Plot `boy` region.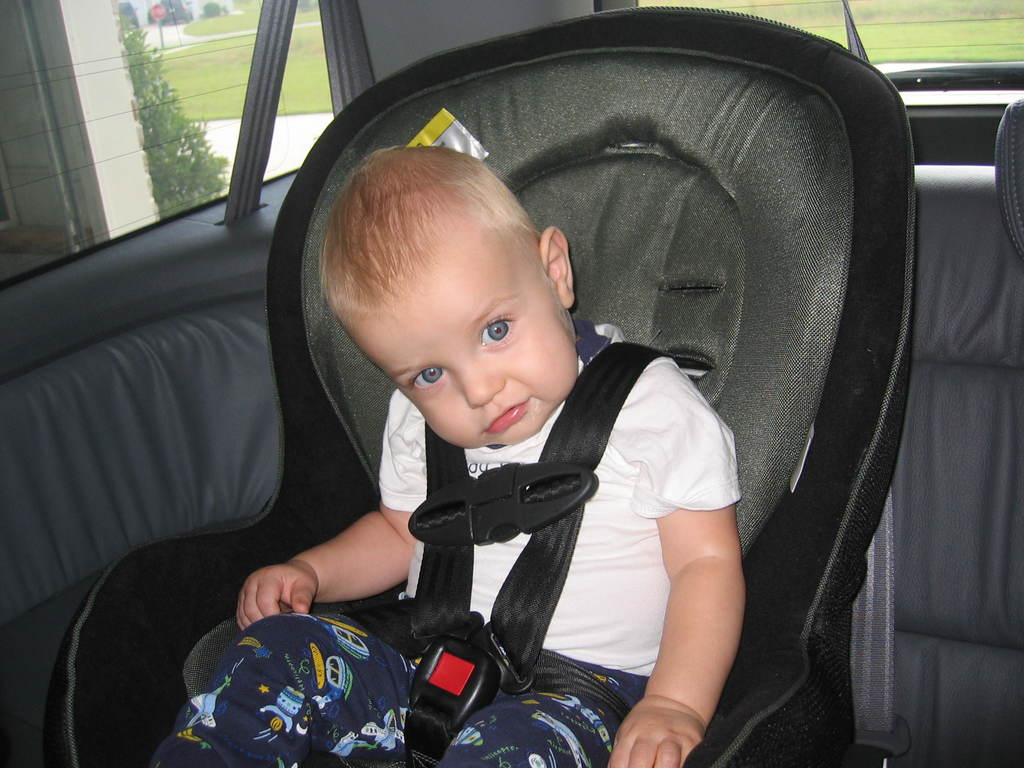
Plotted at detection(145, 144, 754, 767).
